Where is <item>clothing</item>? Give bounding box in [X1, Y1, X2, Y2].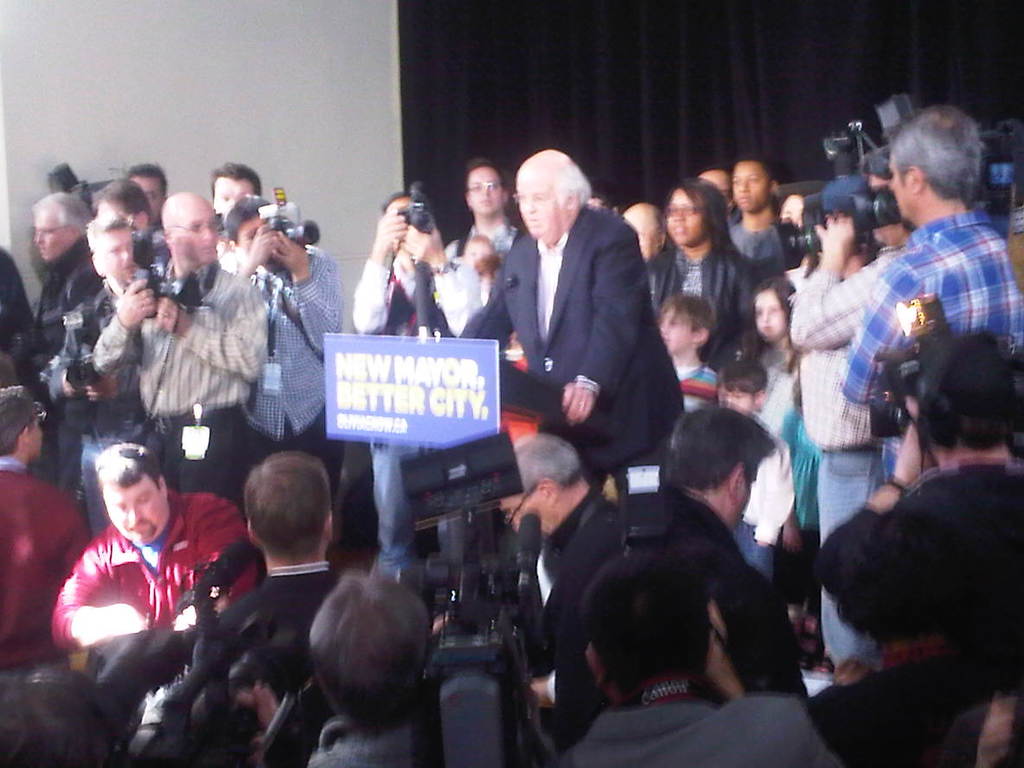
[759, 345, 805, 445].
